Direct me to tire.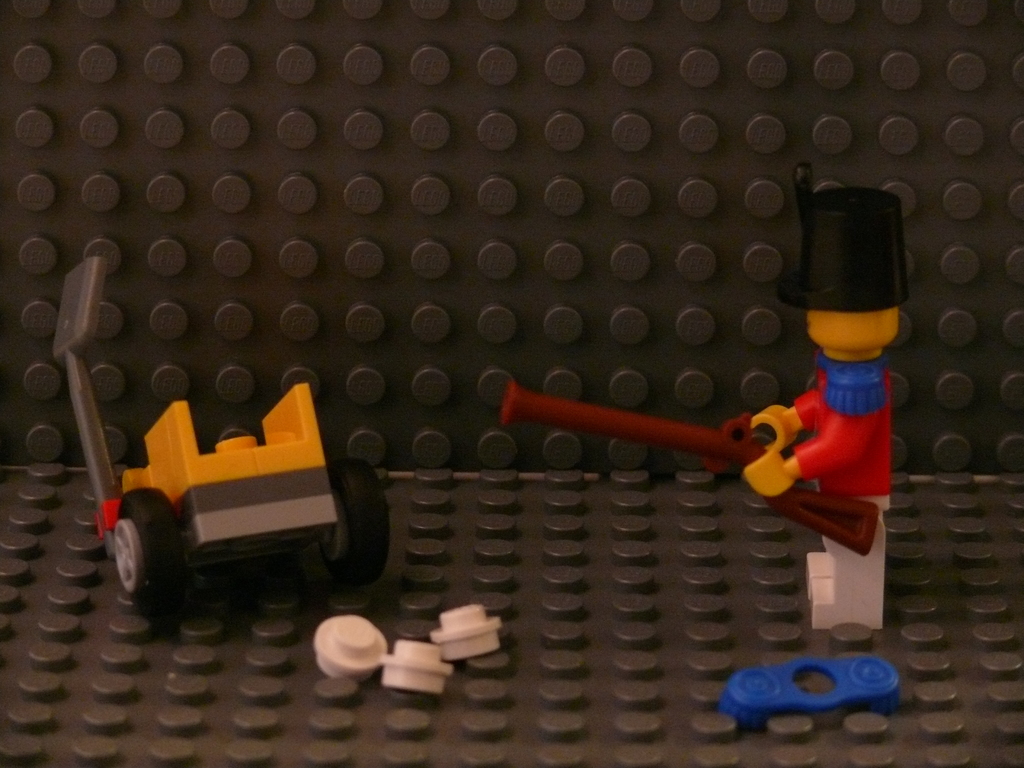
Direction: x1=95 y1=497 x2=175 y2=622.
